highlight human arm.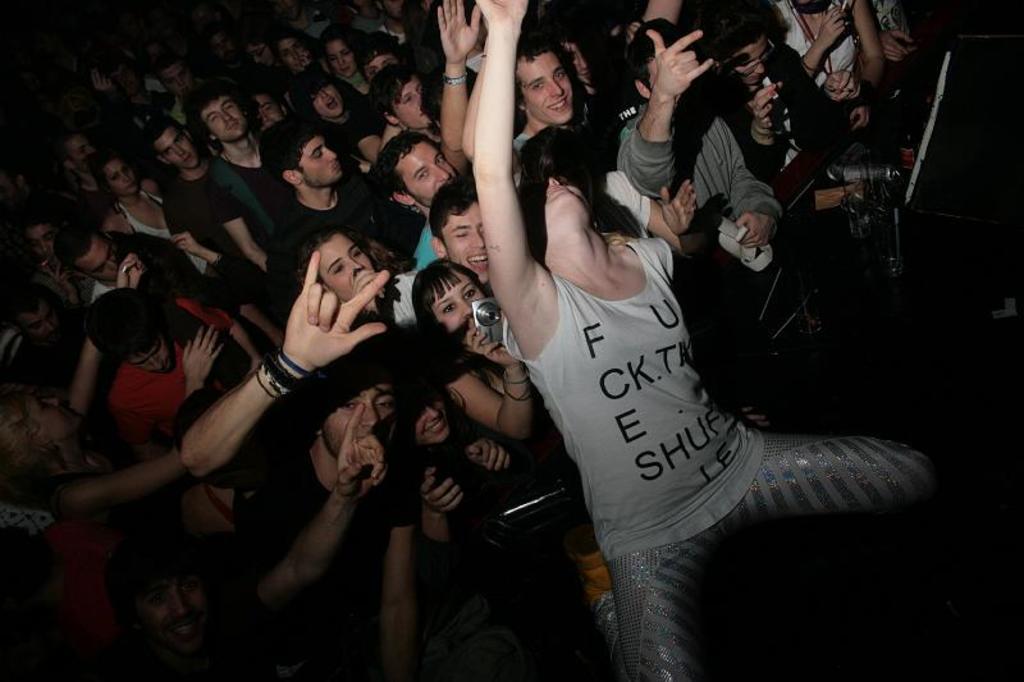
Highlighted region: BBox(244, 440, 381, 623).
